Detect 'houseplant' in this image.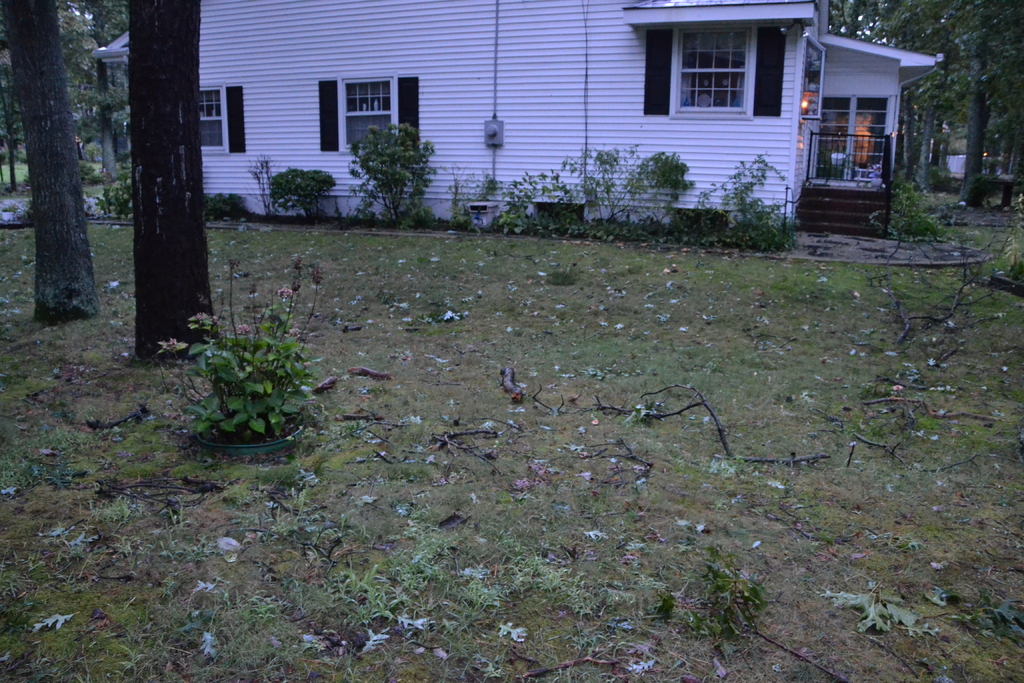
Detection: region(714, 156, 801, 247).
